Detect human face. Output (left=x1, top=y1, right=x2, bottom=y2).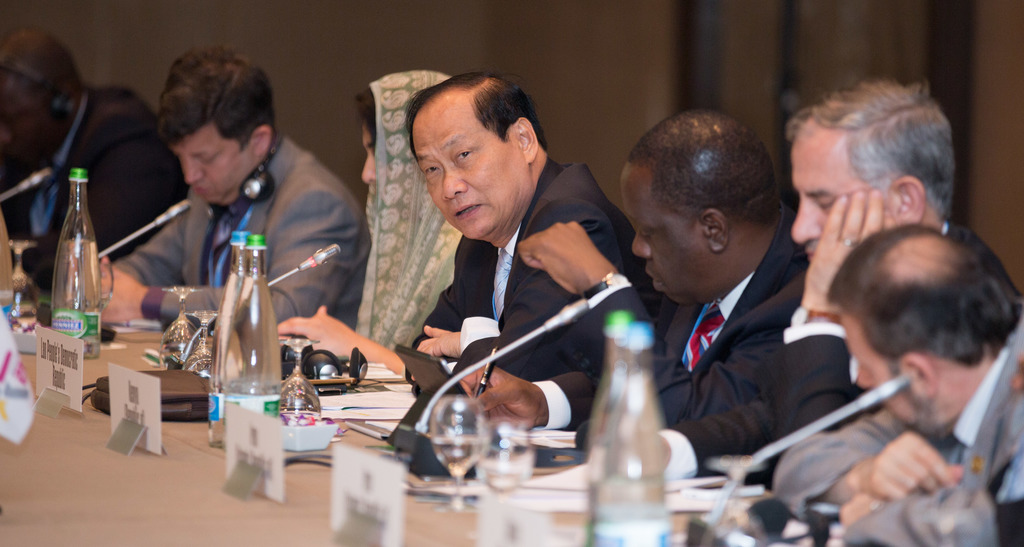
(left=838, top=310, right=918, bottom=425).
